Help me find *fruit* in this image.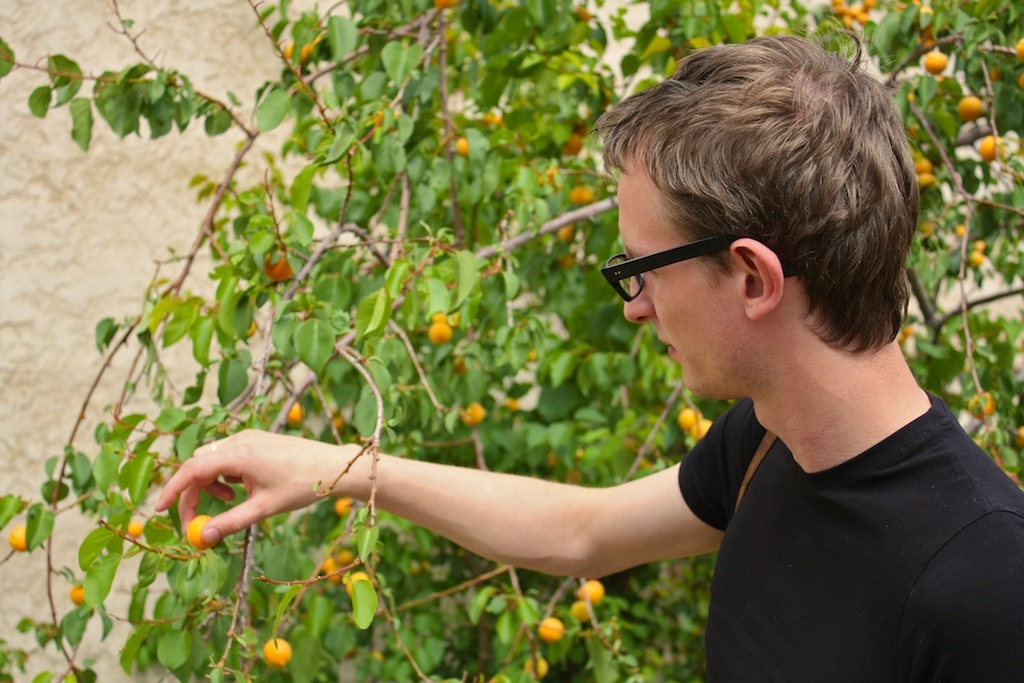
Found it: 558/220/575/245.
